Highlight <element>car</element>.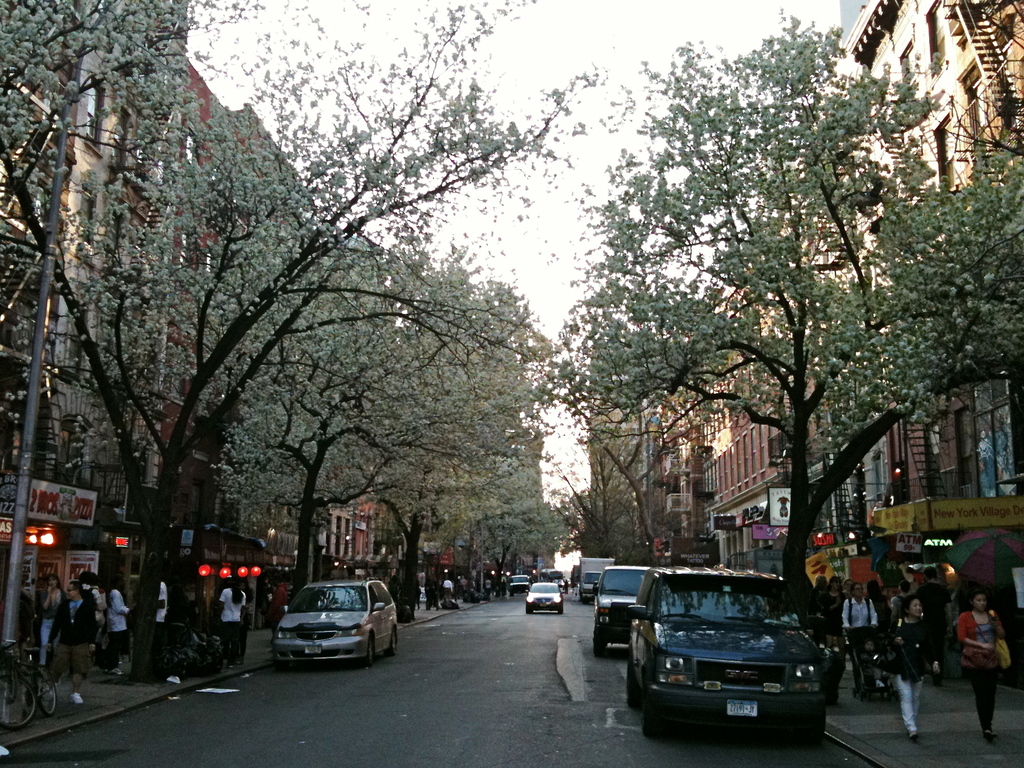
Highlighted region: (513,576,565,616).
